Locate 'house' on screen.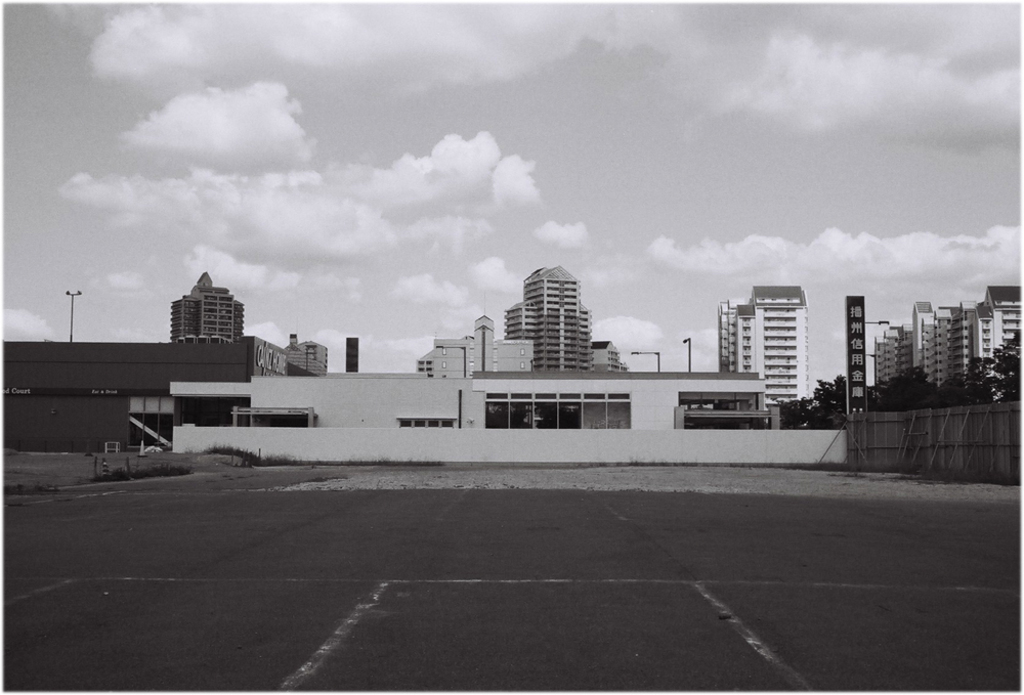
On screen at box=[933, 302, 964, 386].
